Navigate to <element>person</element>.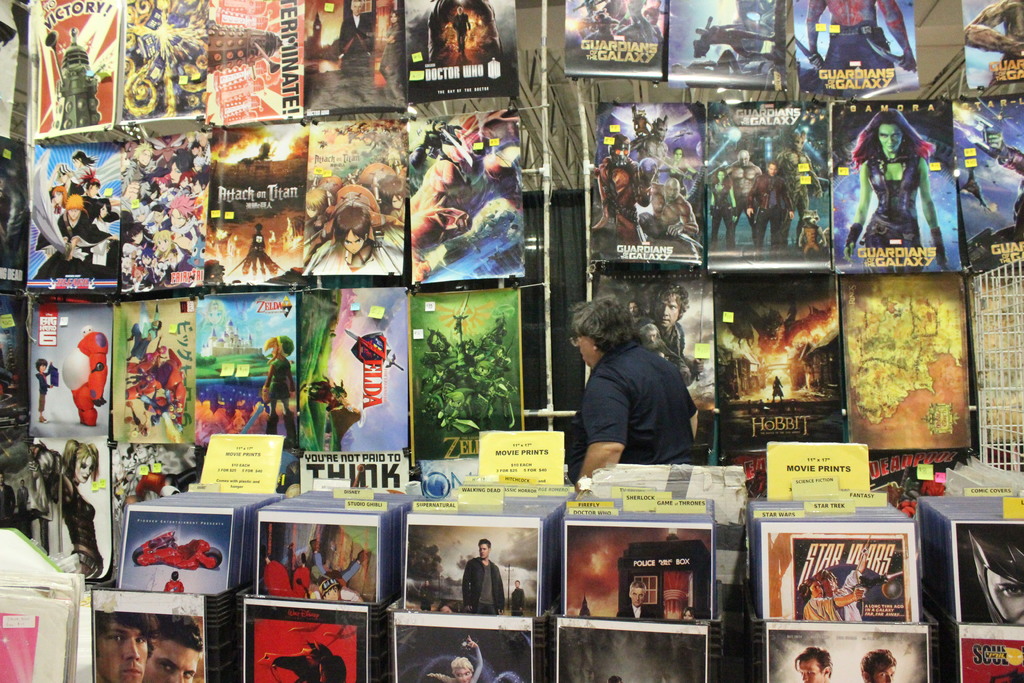
Navigation target: {"left": 813, "top": 551, "right": 863, "bottom": 622}.
